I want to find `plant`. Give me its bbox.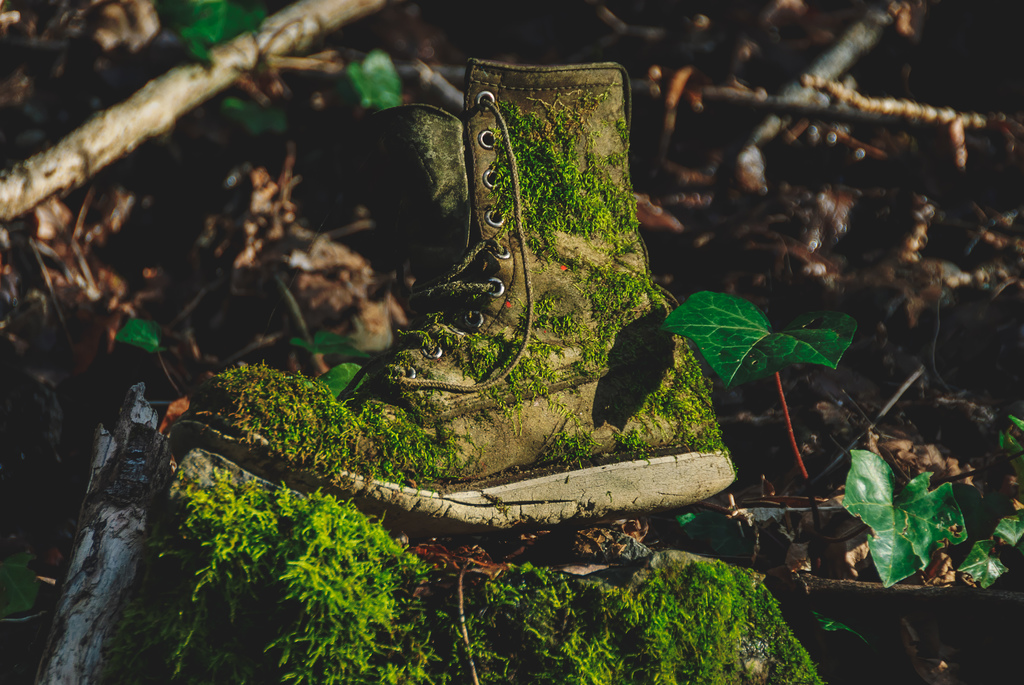
x1=221, y1=88, x2=295, y2=134.
